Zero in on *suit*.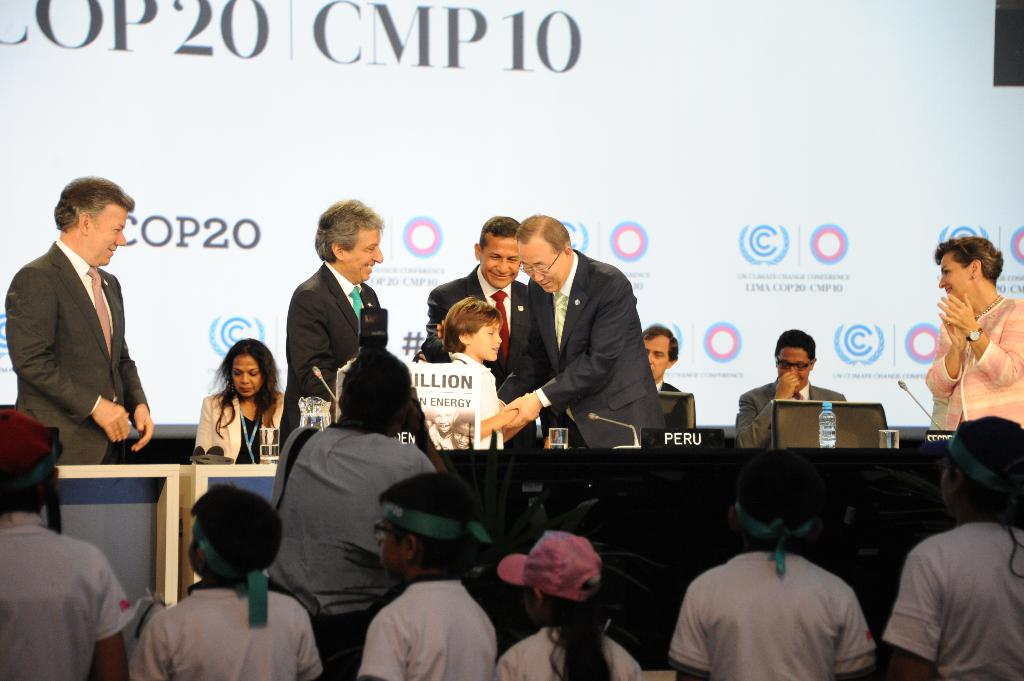
Zeroed in: bbox=(525, 250, 666, 449).
